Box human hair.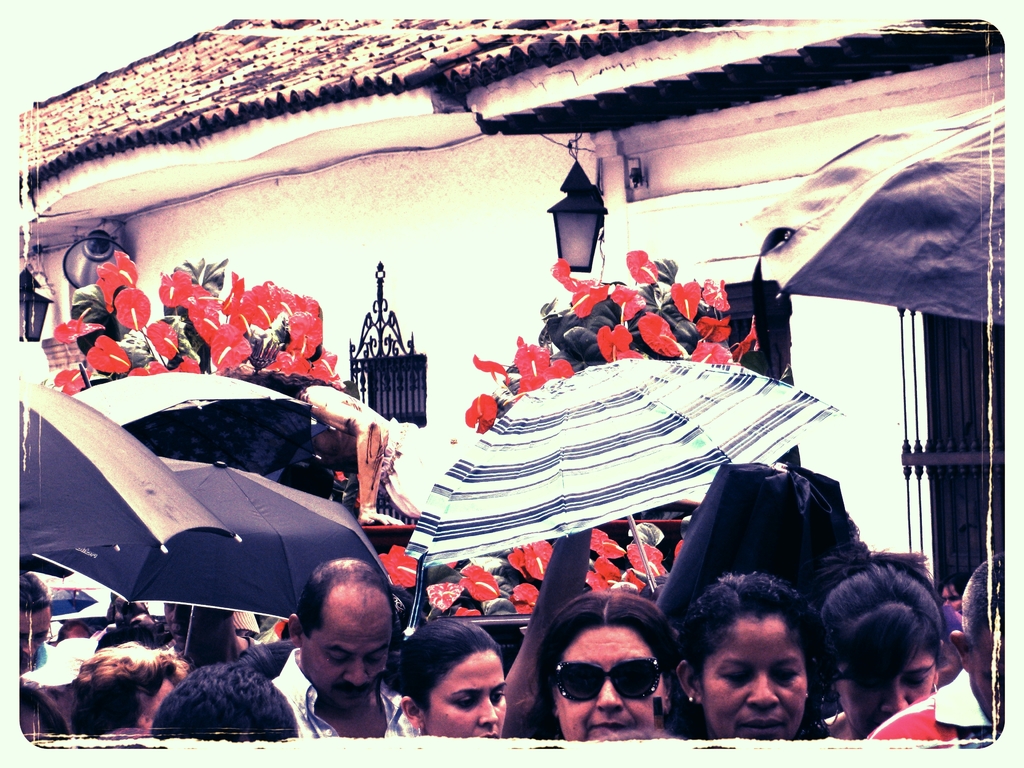
[952,553,998,719].
